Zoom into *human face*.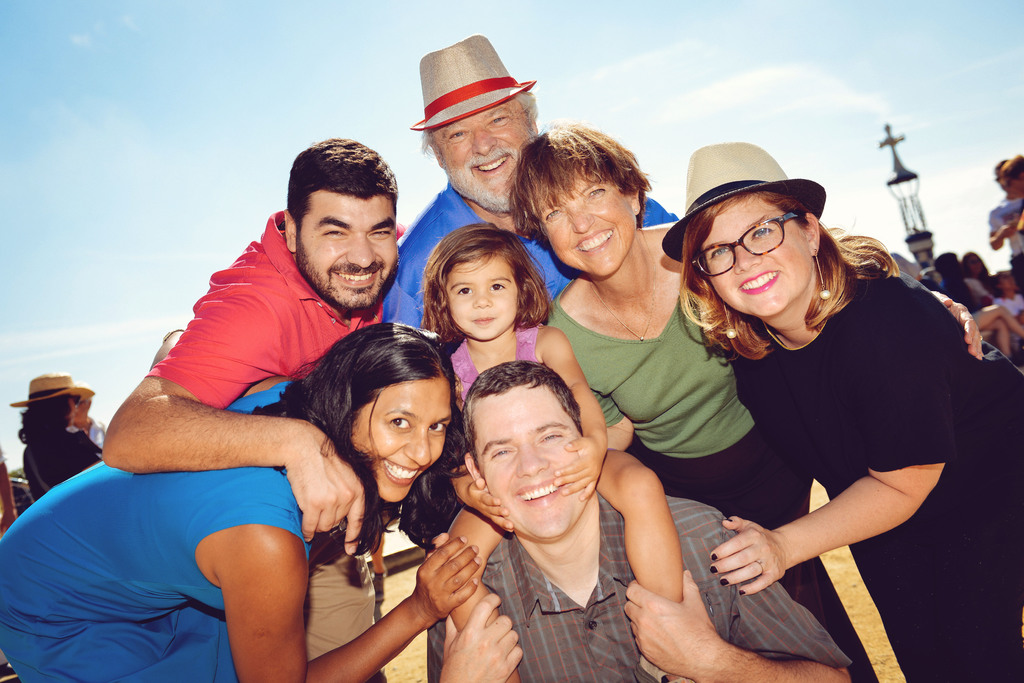
Zoom target: region(536, 170, 636, 277).
